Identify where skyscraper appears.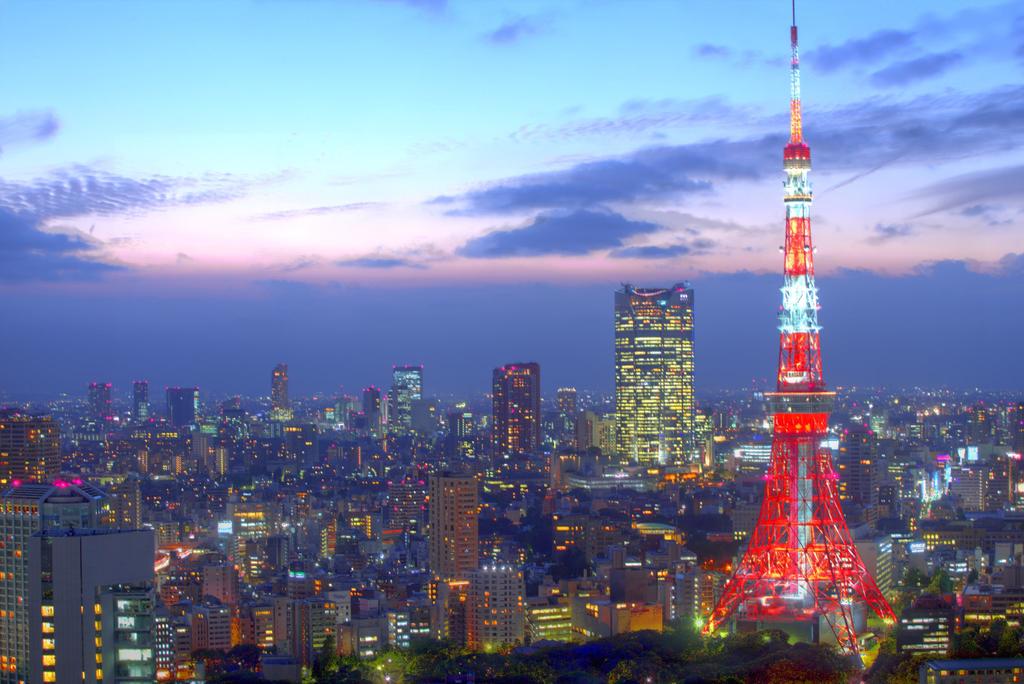
Appears at bbox(204, 548, 242, 605).
